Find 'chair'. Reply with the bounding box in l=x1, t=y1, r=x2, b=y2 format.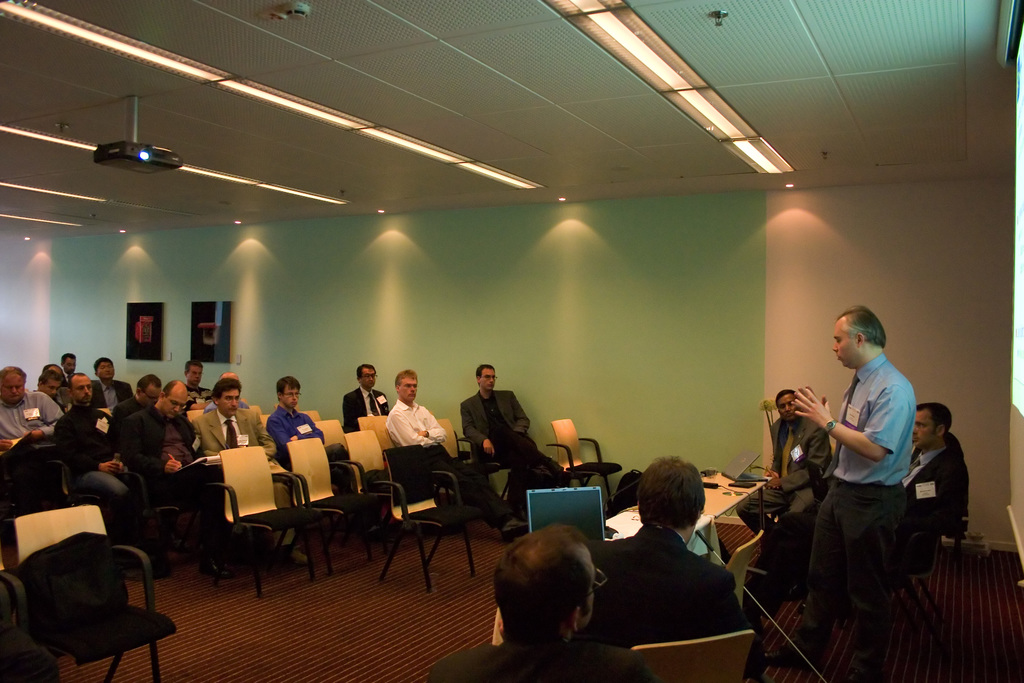
l=180, t=409, r=204, b=427.
